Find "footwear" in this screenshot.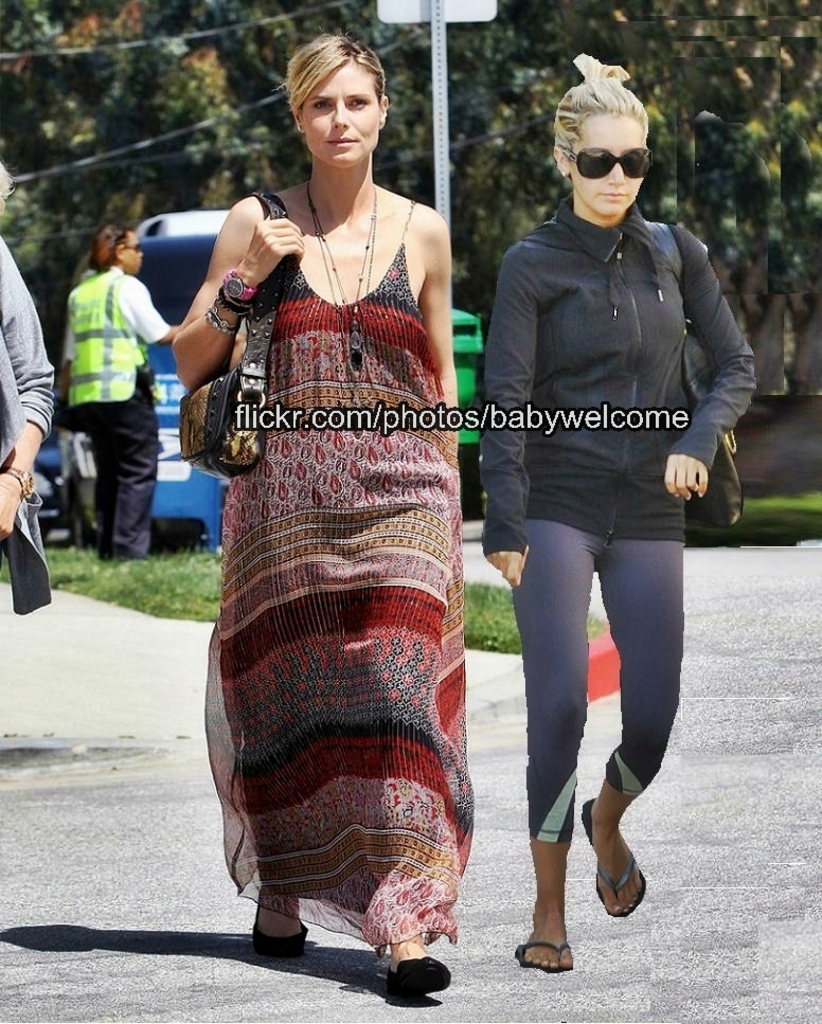
The bounding box for "footwear" is 381,948,455,1009.
